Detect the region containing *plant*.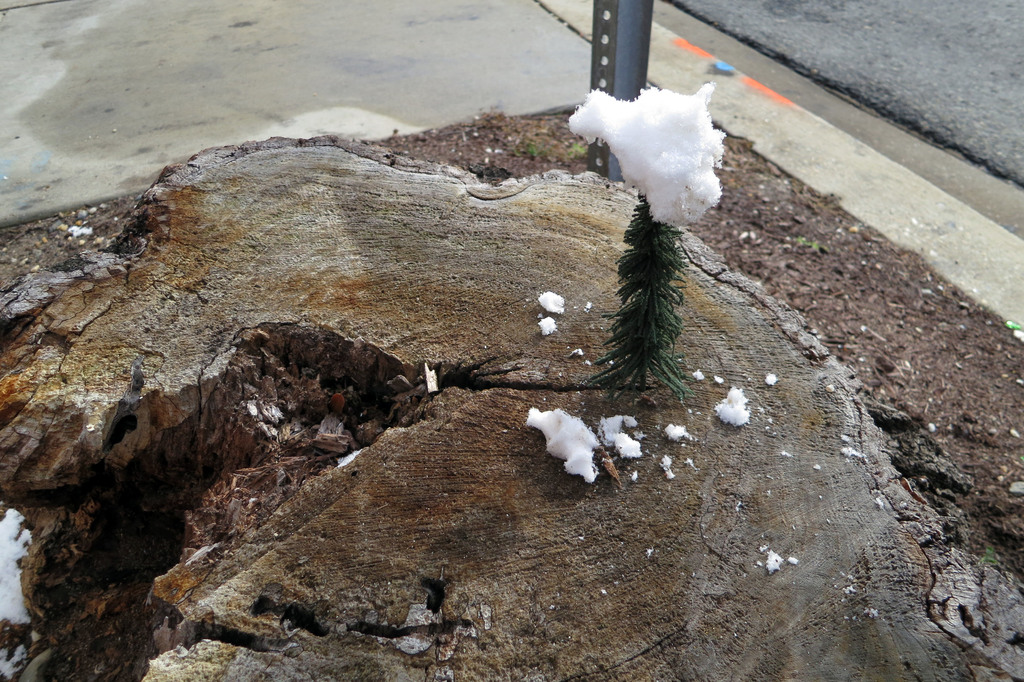
[left=569, top=178, right=686, bottom=408].
